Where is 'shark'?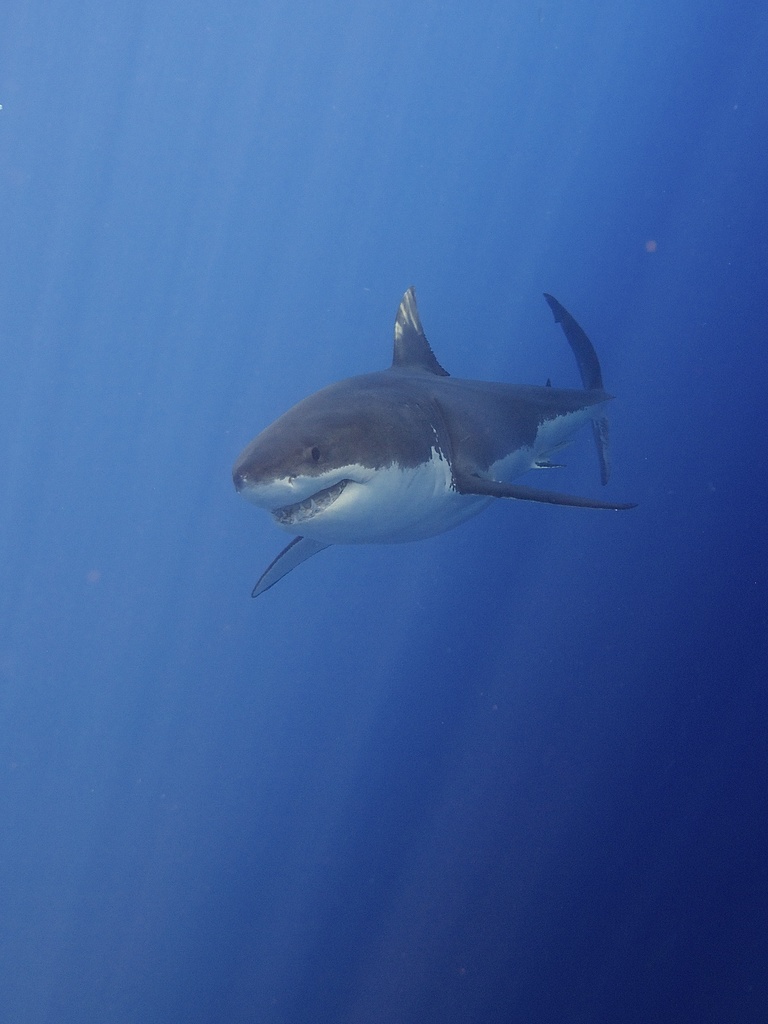
[x1=232, y1=283, x2=636, y2=596].
